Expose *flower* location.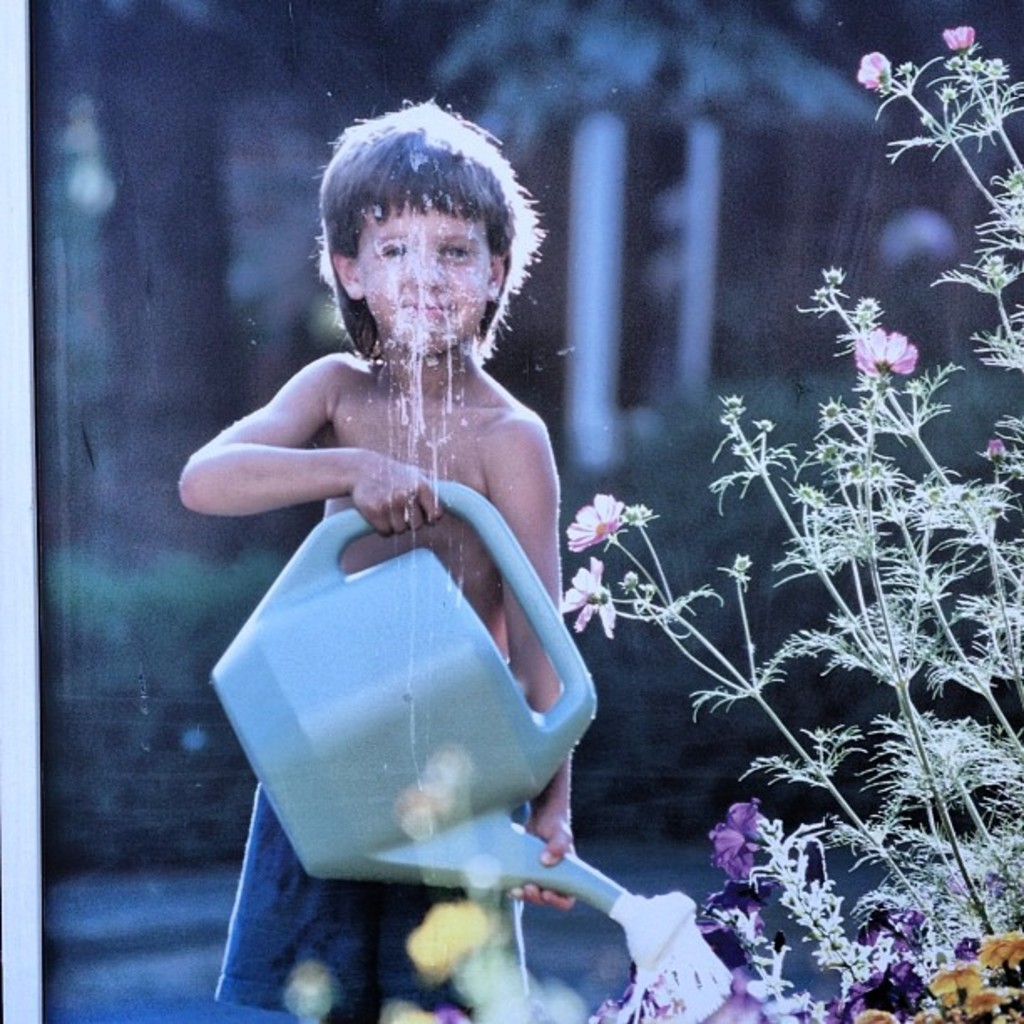
Exposed at bbox=(862, 328, 915, 381).
